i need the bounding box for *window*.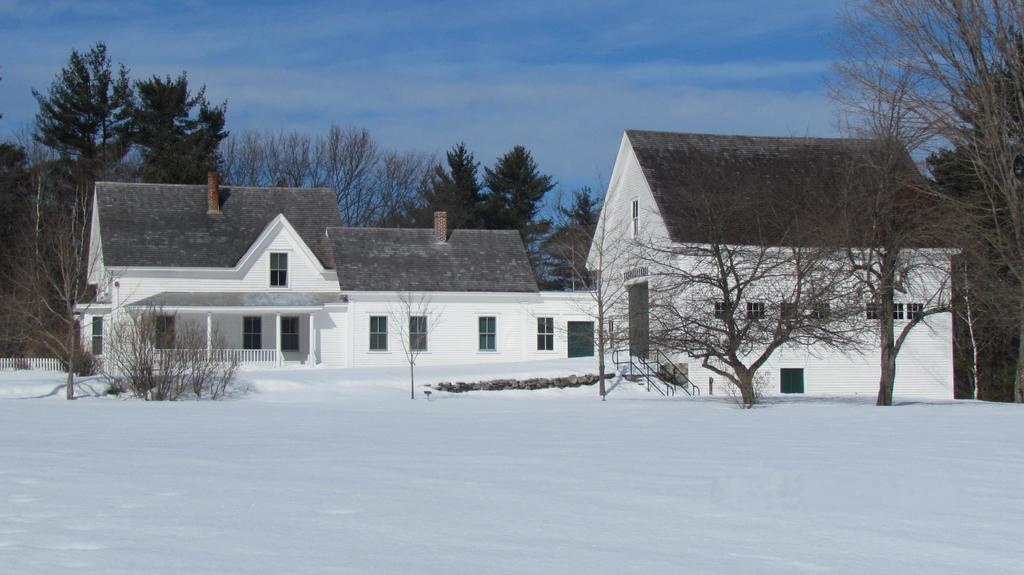
Here it is: crop(536, 319, 555, 351).
